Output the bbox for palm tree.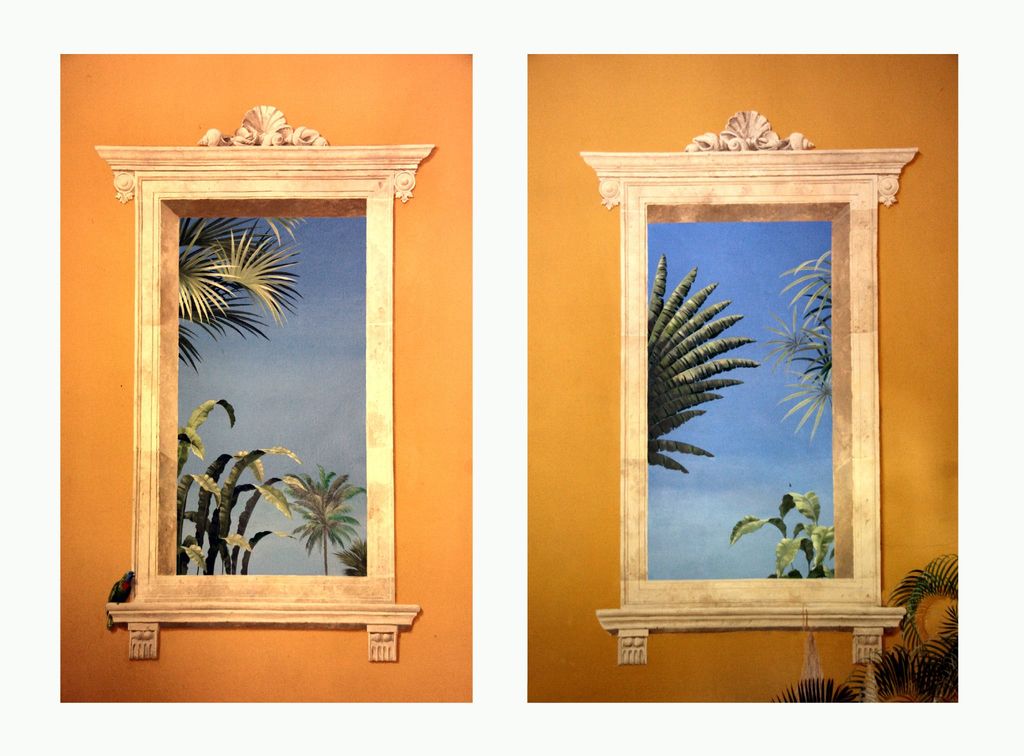
x1=790 y1=253 x2=845 y2=434.
